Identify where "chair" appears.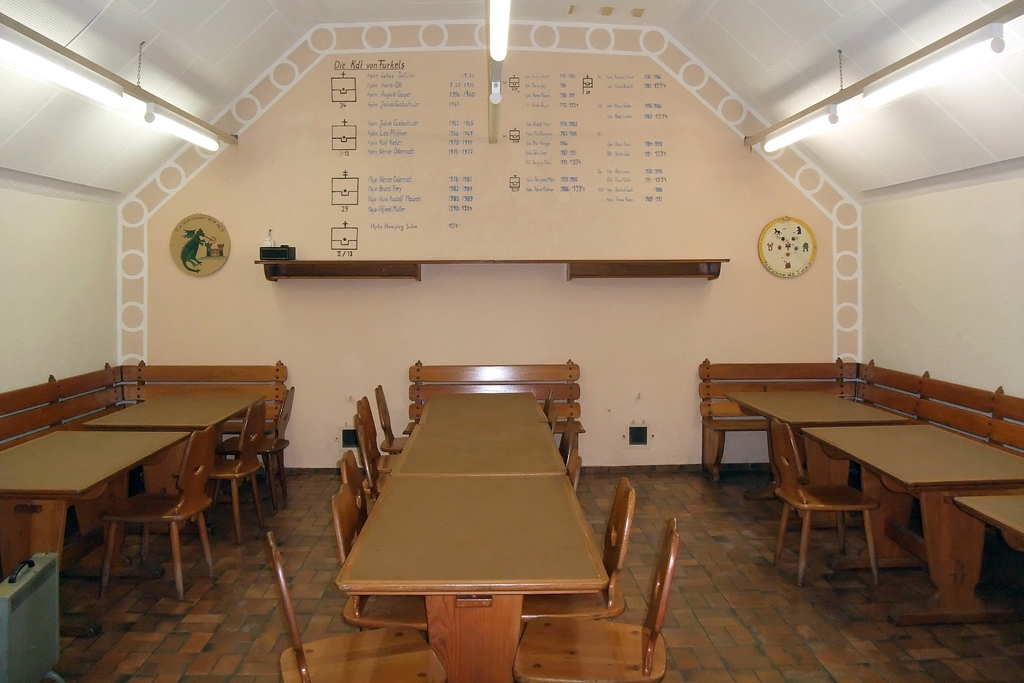
Appears at [272, 528, 445, 682].
